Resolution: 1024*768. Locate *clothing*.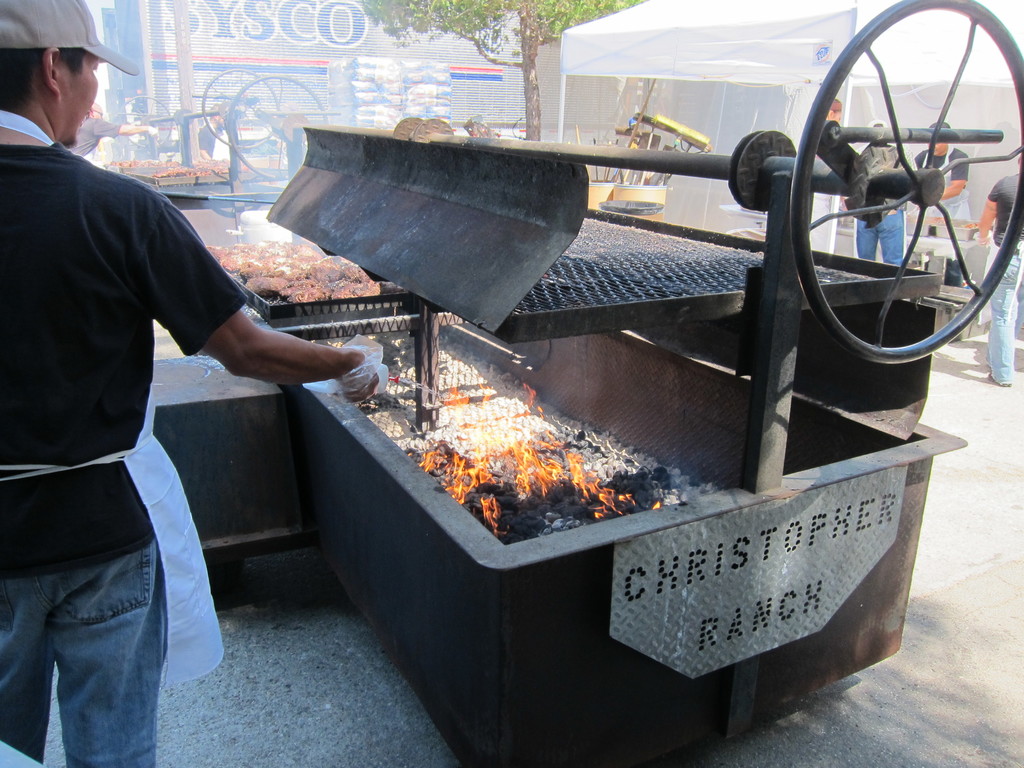
<box>911,139,970,220</box>.
